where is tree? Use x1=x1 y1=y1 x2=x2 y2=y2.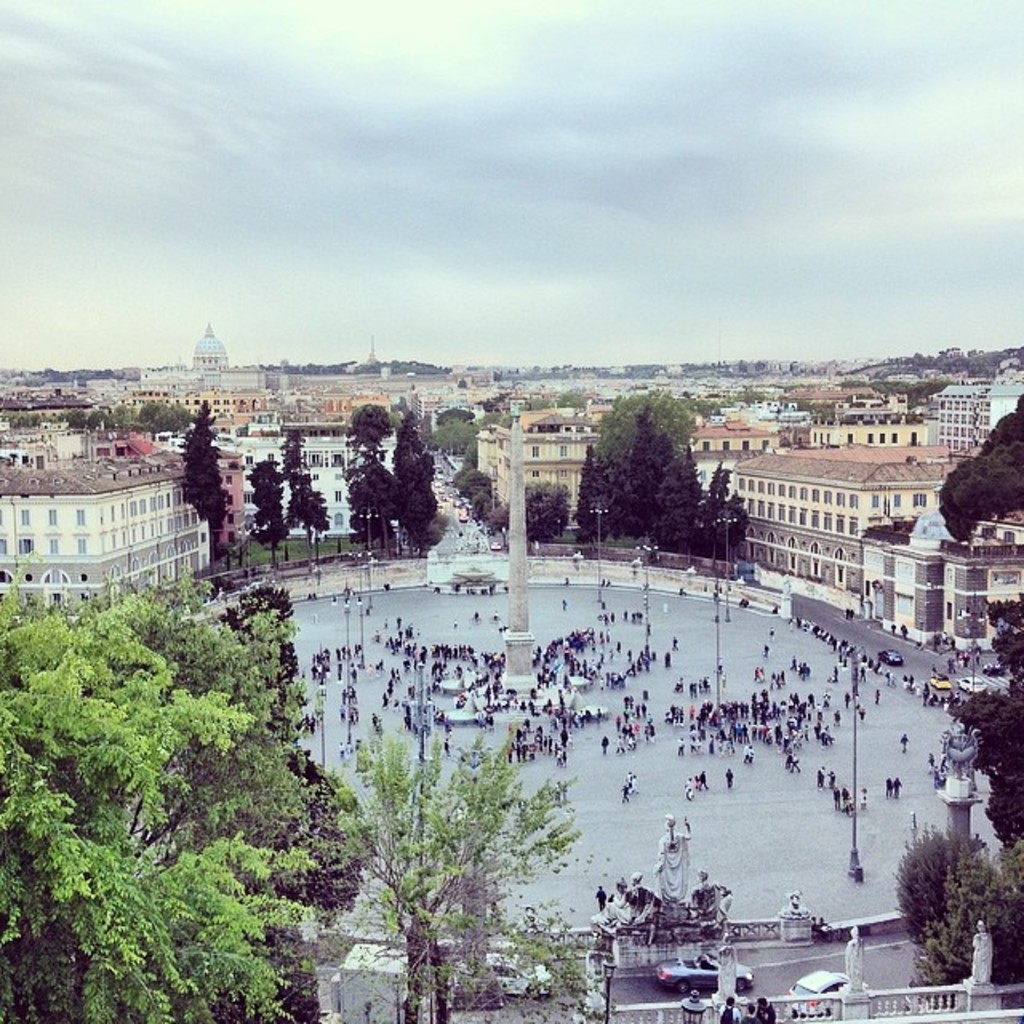
x1=392 y1=418 x2=432 y2=547.
